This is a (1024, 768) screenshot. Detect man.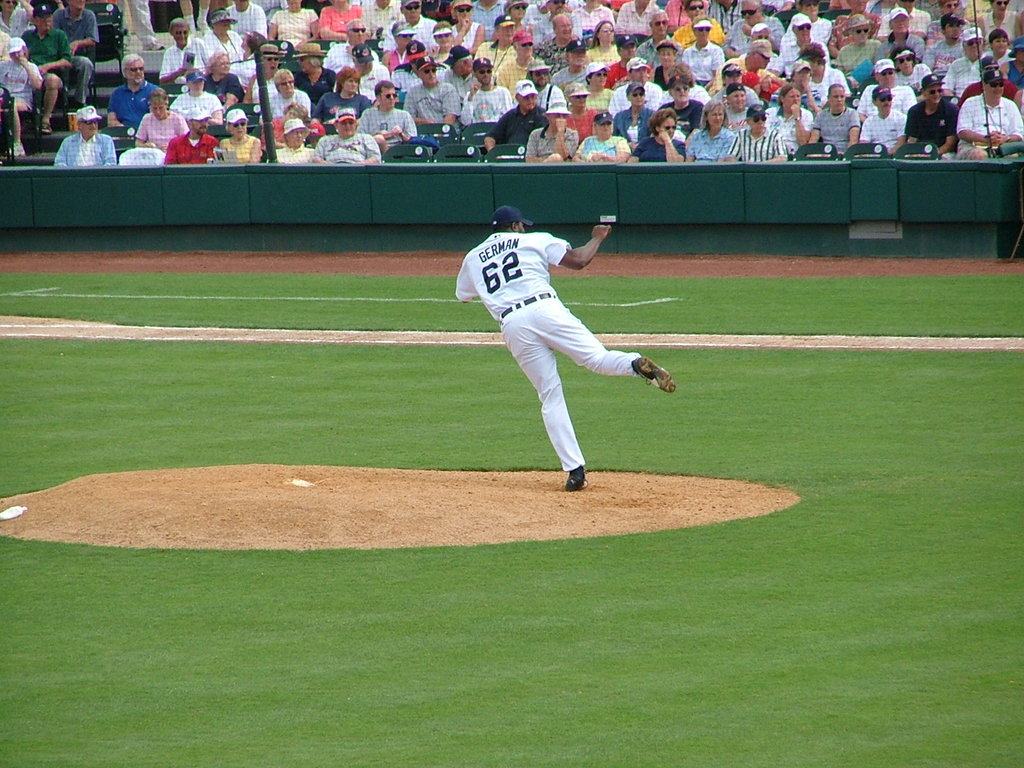
892 97 941 160.
